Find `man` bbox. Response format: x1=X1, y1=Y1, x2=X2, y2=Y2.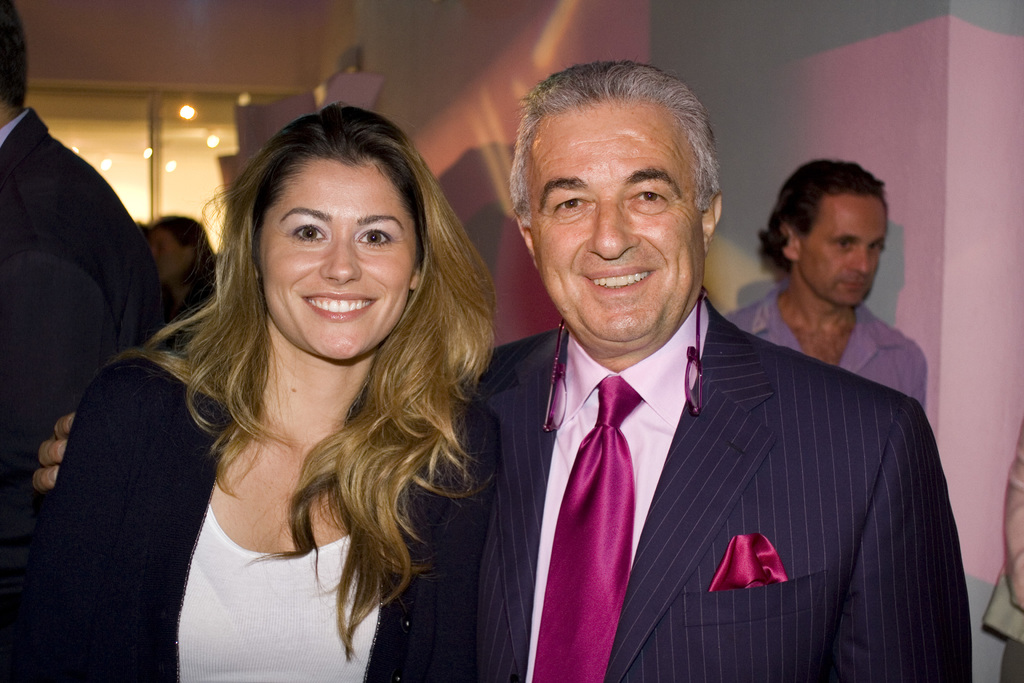
x1=435, y1=85, x2=950, y2=664.
